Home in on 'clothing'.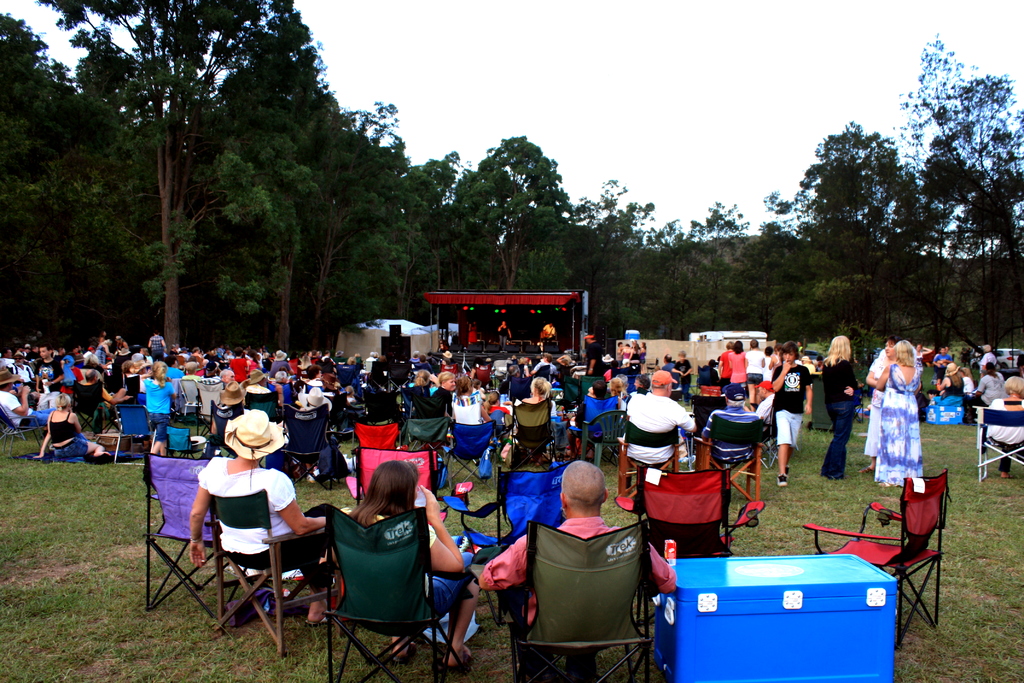
Homed in at {"left": 582, "top": 393, "right": 618, "bottom": 443}.
